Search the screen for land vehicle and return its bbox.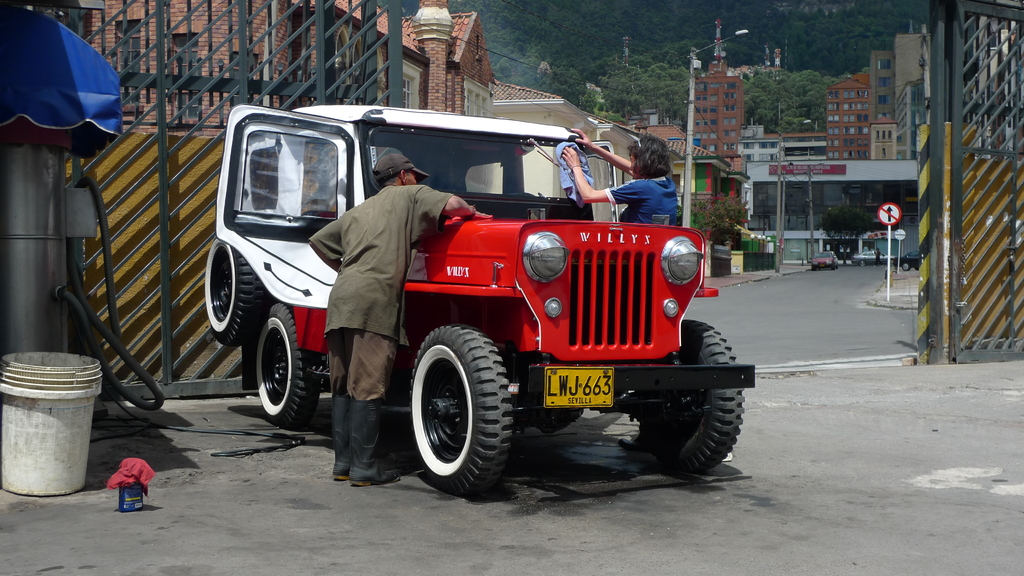
Found: [left=850, top=250, right=892, bottom=268].
